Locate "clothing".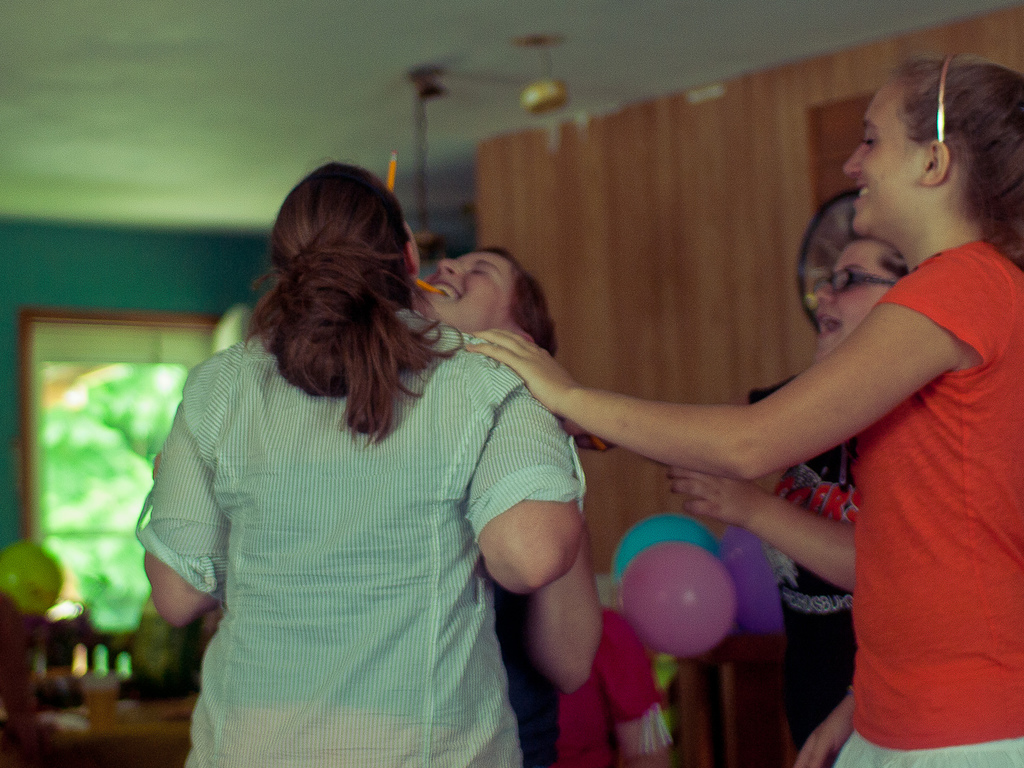
Bounding box: [743, 370, 862, 752].
